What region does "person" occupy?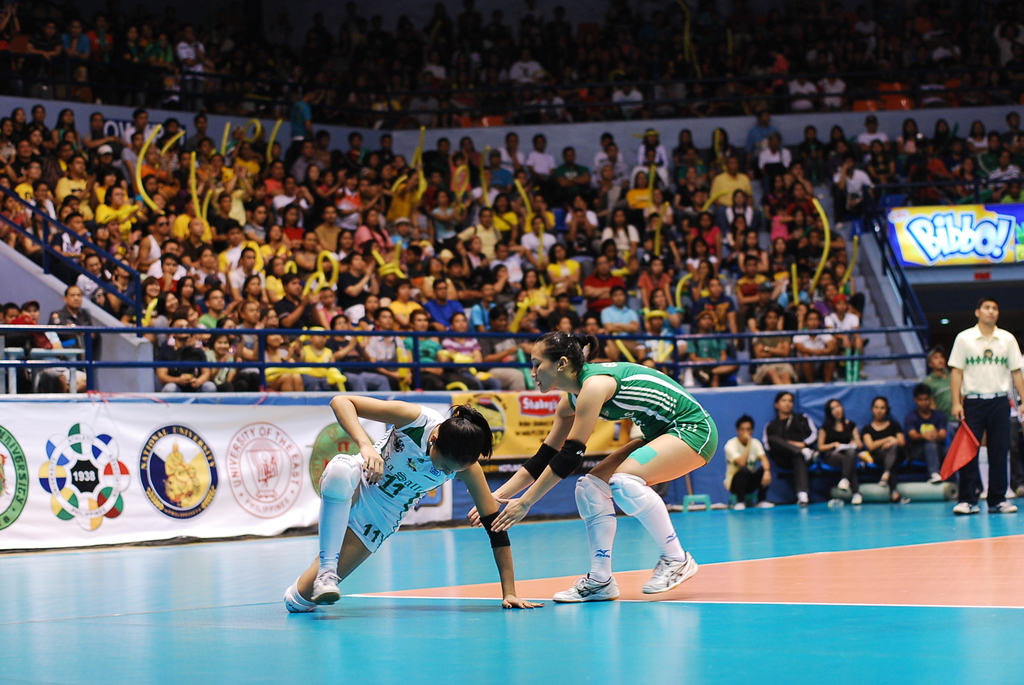
(767,175,792,217).
